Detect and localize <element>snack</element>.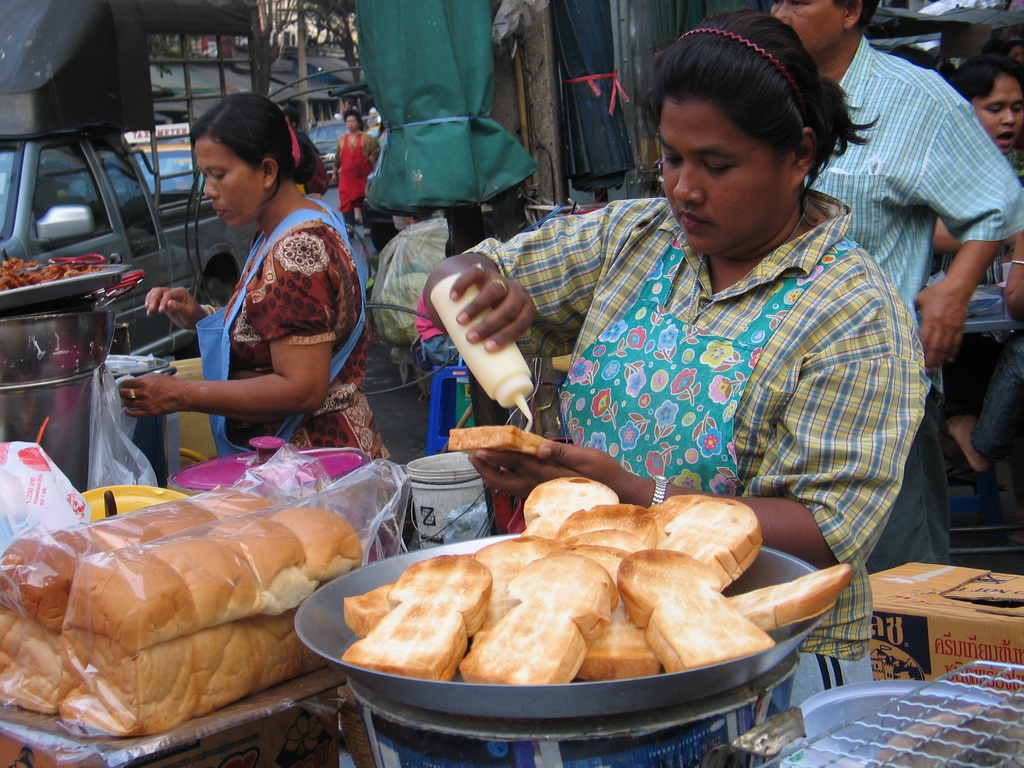
Localized at [left=448, top=428, right=550, bottom=456].
